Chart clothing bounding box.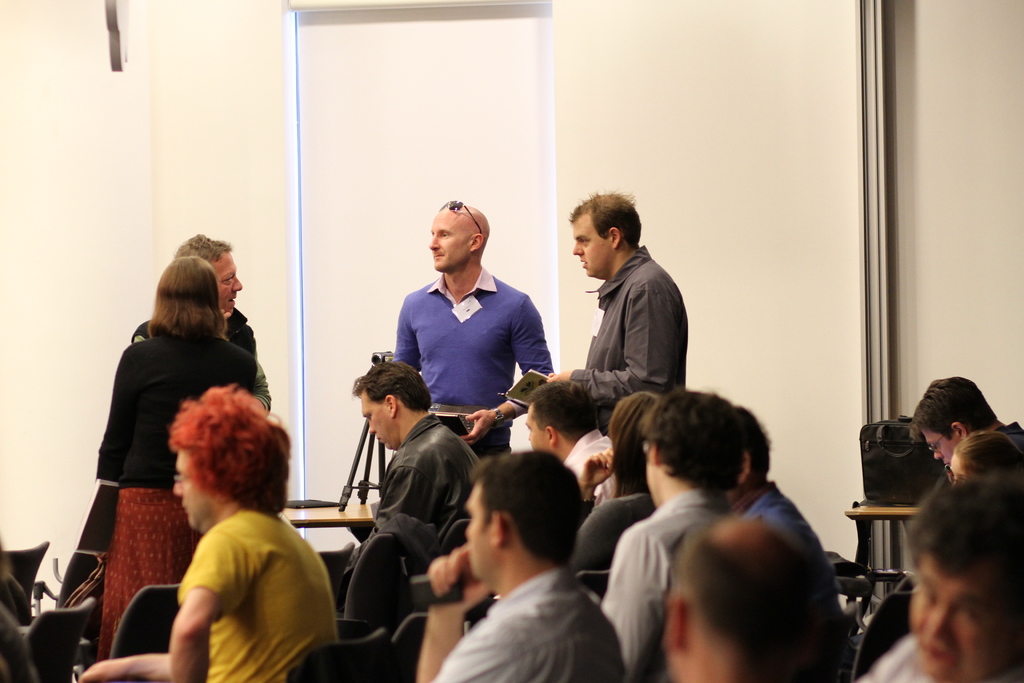
Charted: locate(566, 420, 615, 504).
